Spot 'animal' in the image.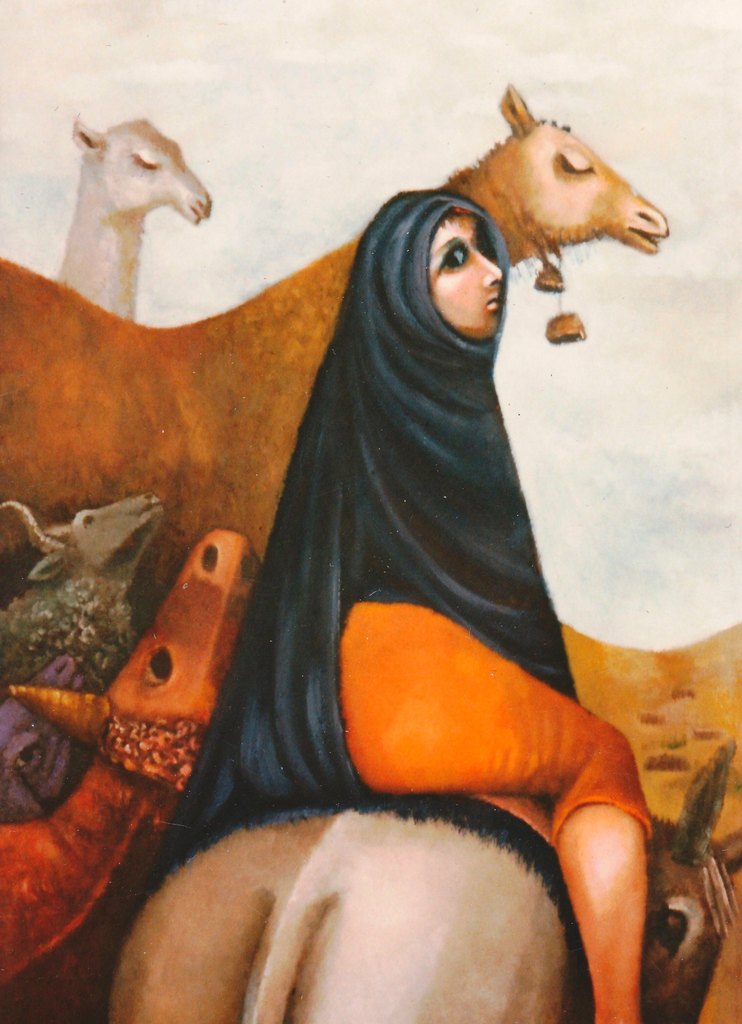
'animal' found at x1=68, y1=108, x2=217, y2=323.
